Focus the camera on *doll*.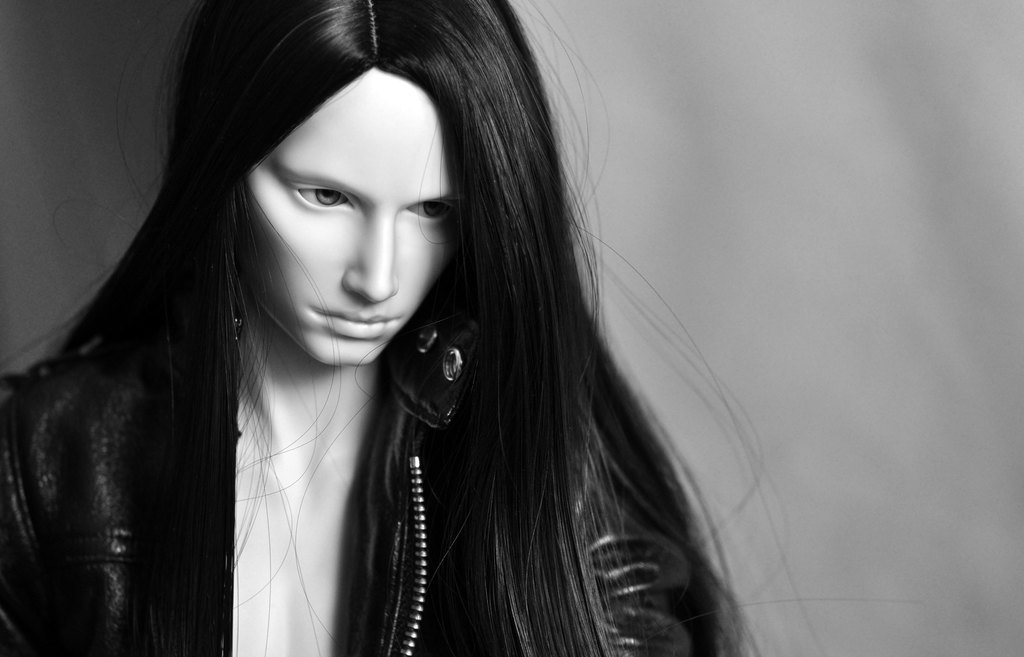
Focus region: [left=4, top=0, right=762, bottom=656].
